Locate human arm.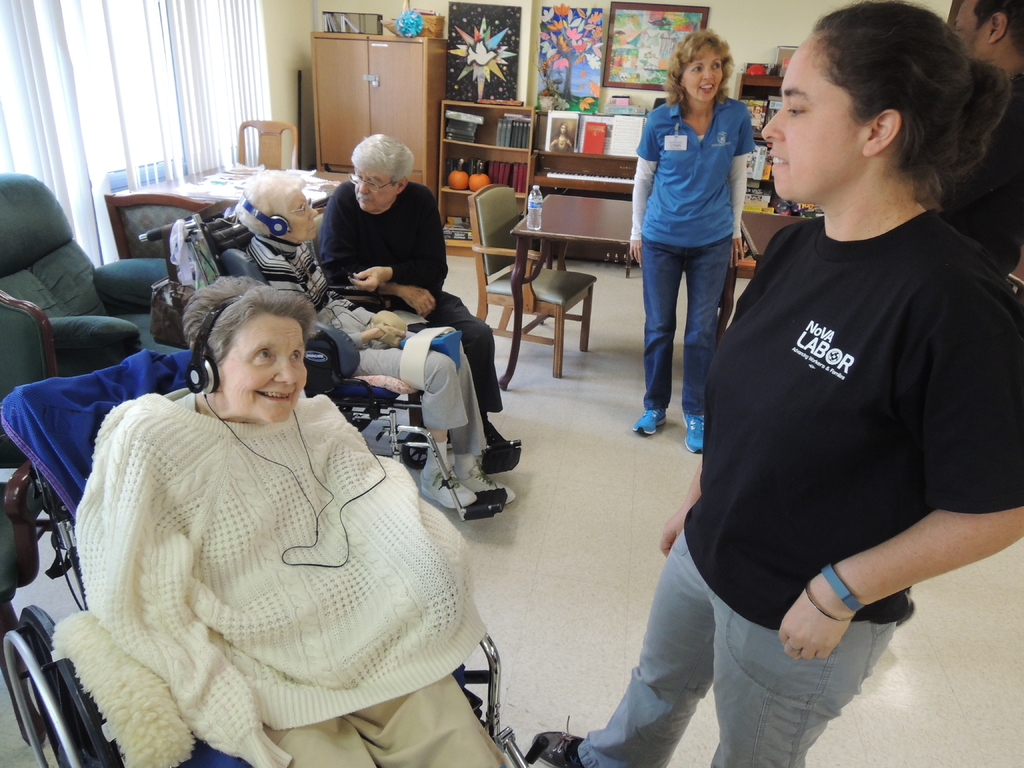
Bounding box: 732 108 756 267.
